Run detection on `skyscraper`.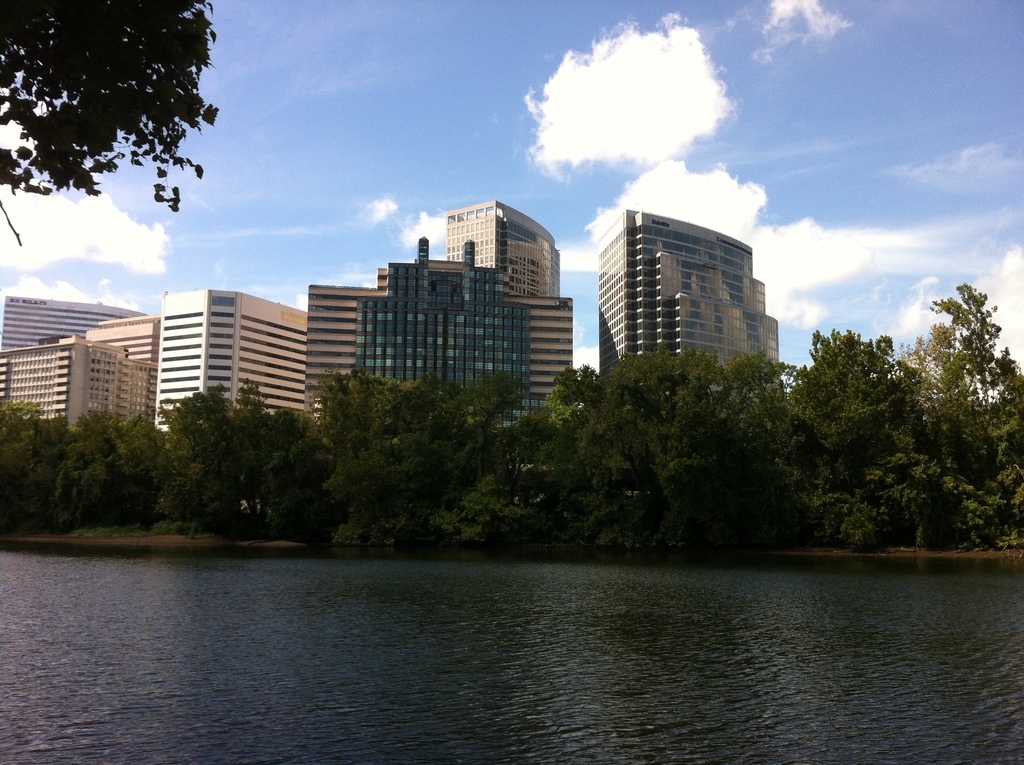
Result: select_region(578, 199, 784, 375).
